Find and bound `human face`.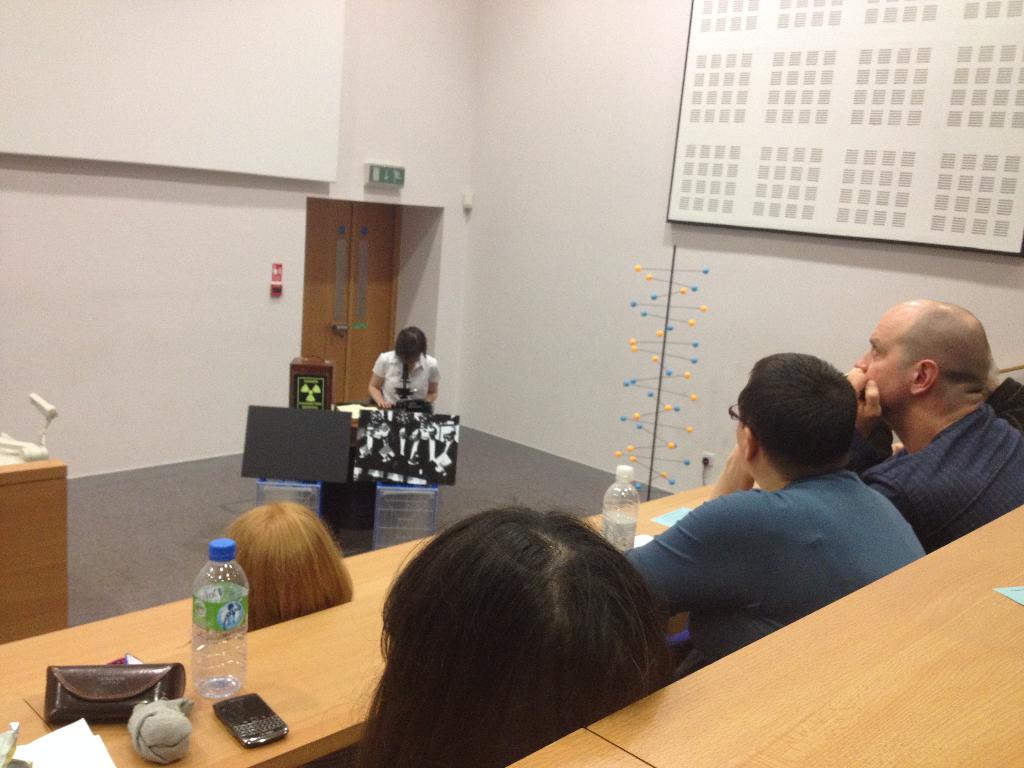
Bound: detection(851, 315, 918, 414).
